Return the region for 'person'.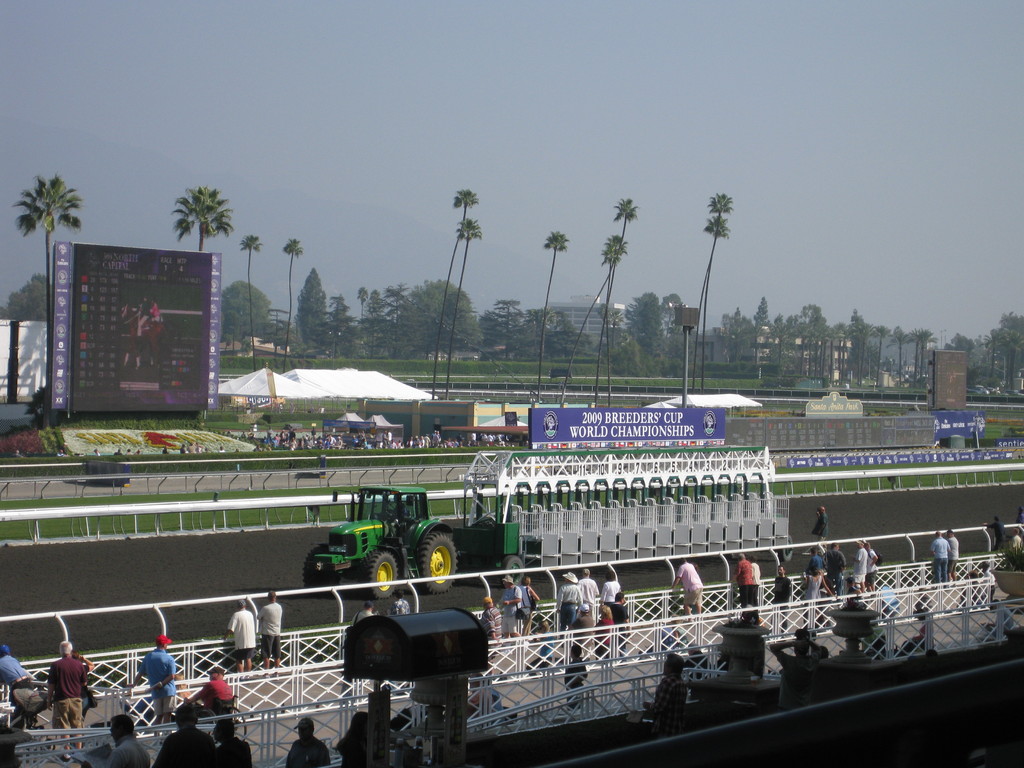
331/710/369/767.
